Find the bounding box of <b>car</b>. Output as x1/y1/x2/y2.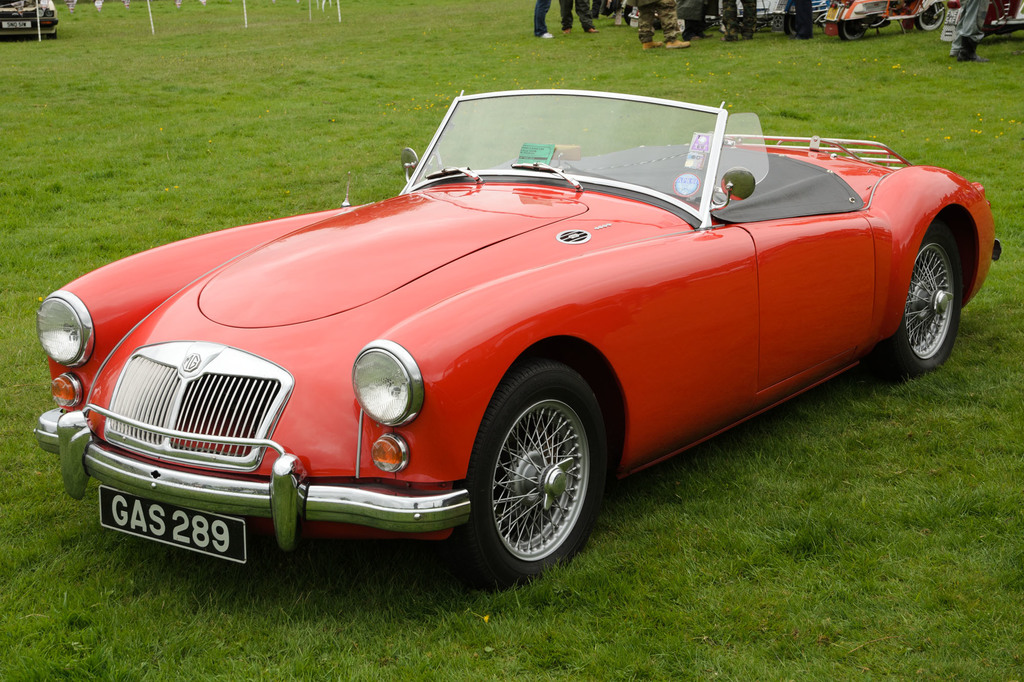
18/127/965/585.
